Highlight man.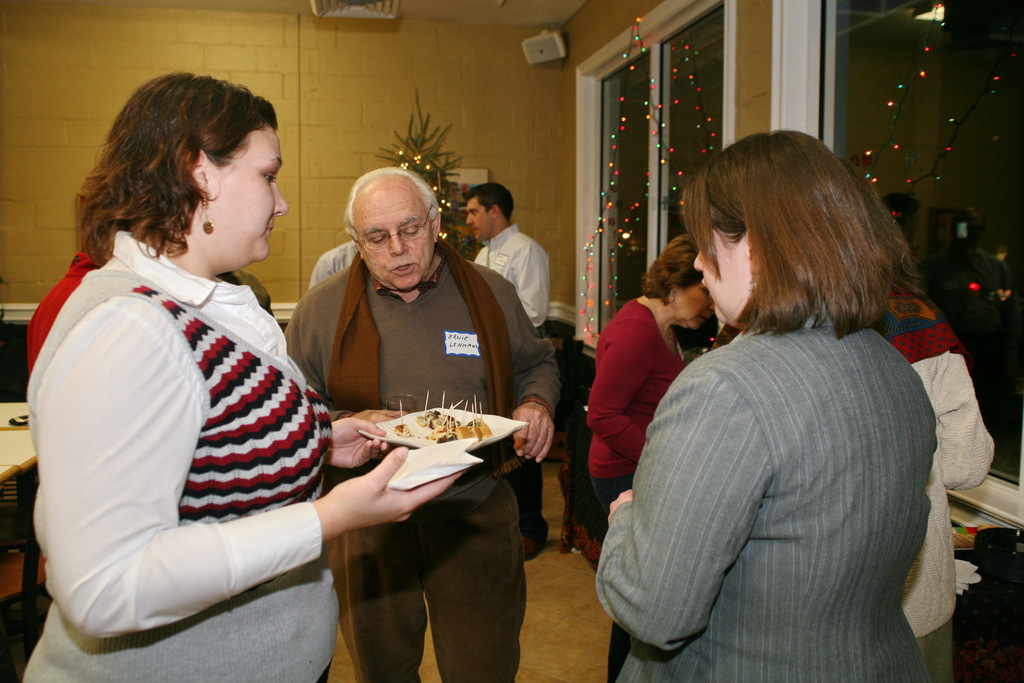
Highlighted region: [275,136,554,621].
